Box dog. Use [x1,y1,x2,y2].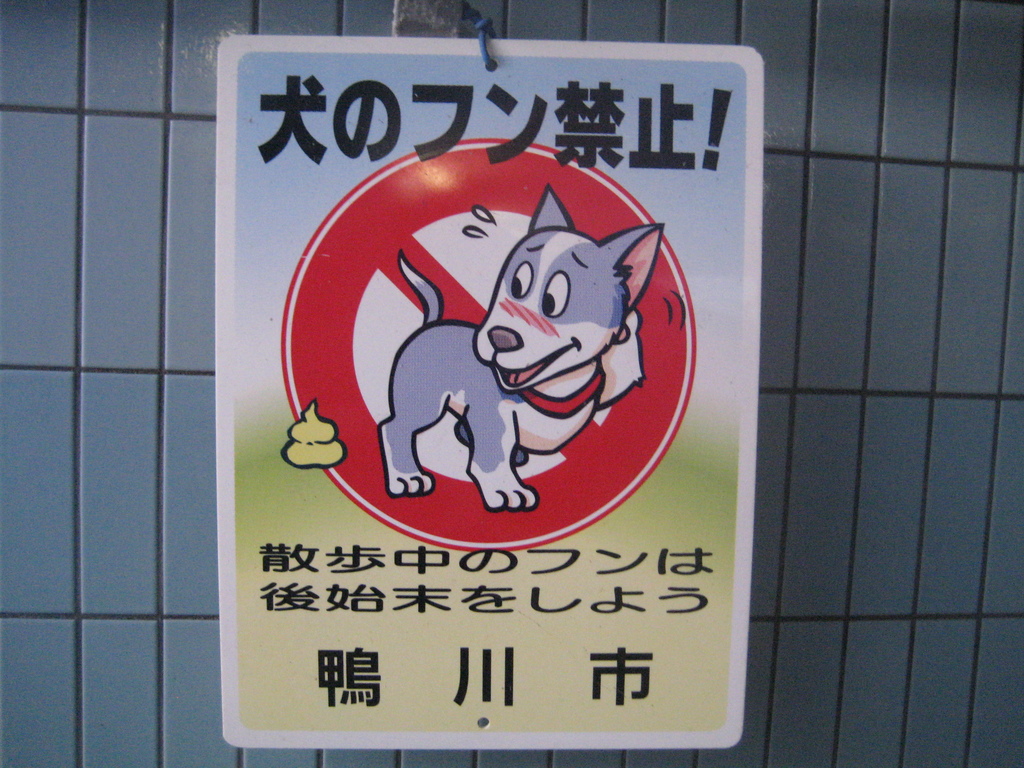
[380,183,668,512].
